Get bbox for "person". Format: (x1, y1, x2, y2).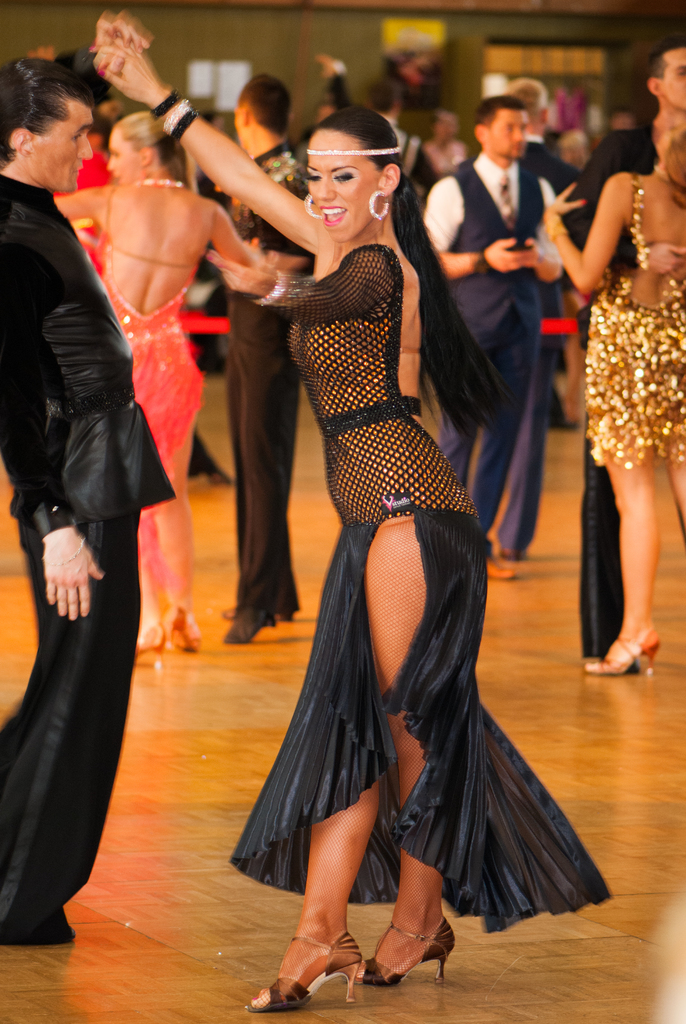
(206, 73, 313, 638).
